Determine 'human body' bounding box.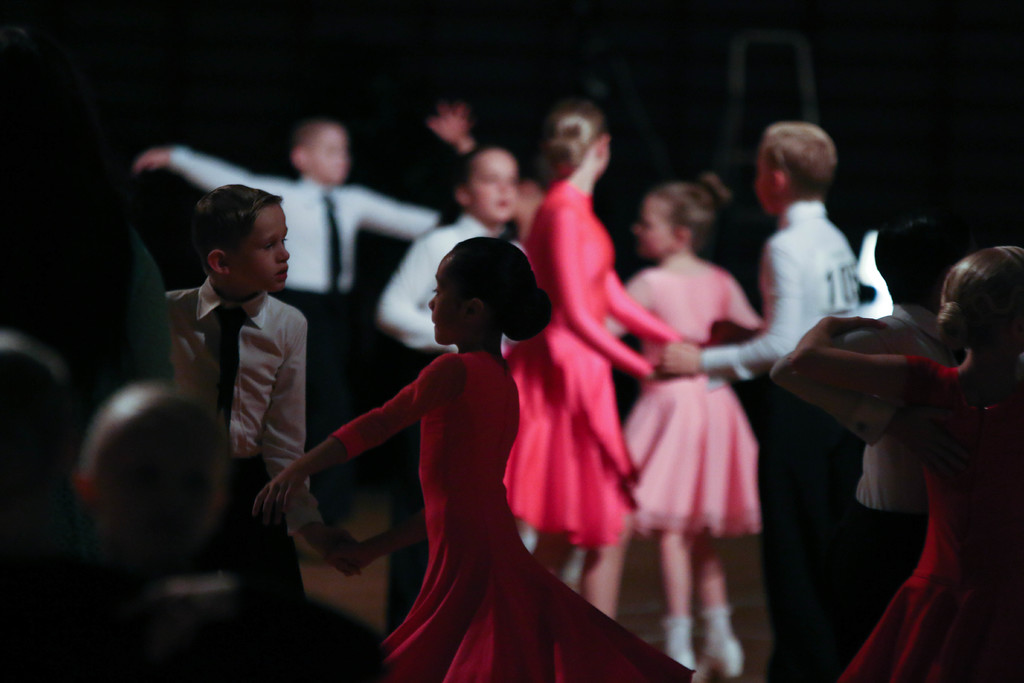
Determined: rect(164, 181, 309, 602).
